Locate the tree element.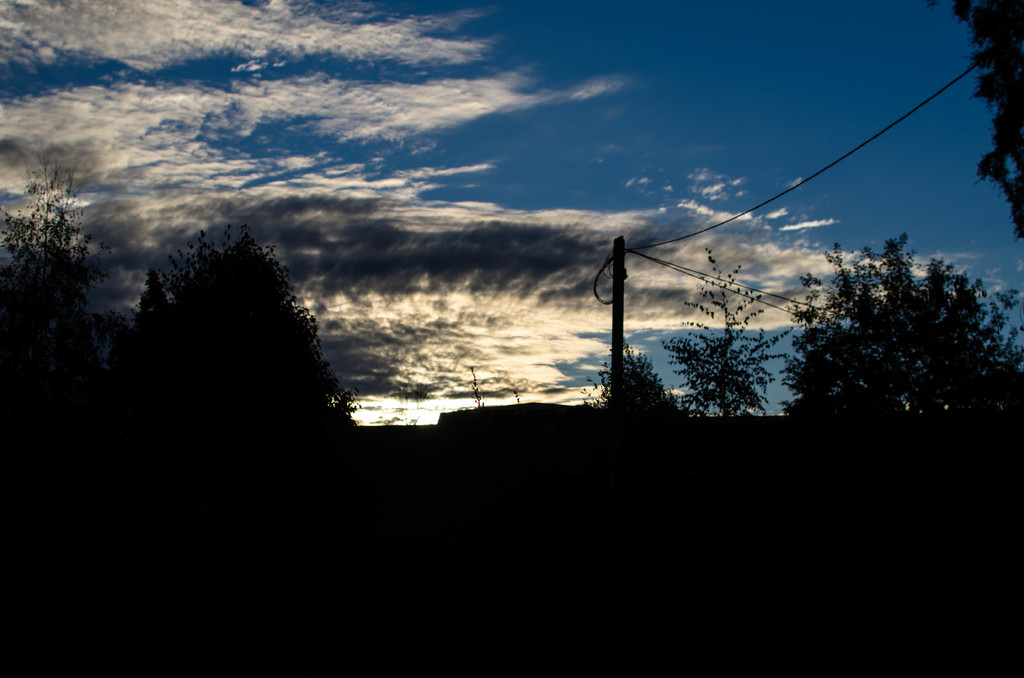
Element bbox: 120,259,168,348.
